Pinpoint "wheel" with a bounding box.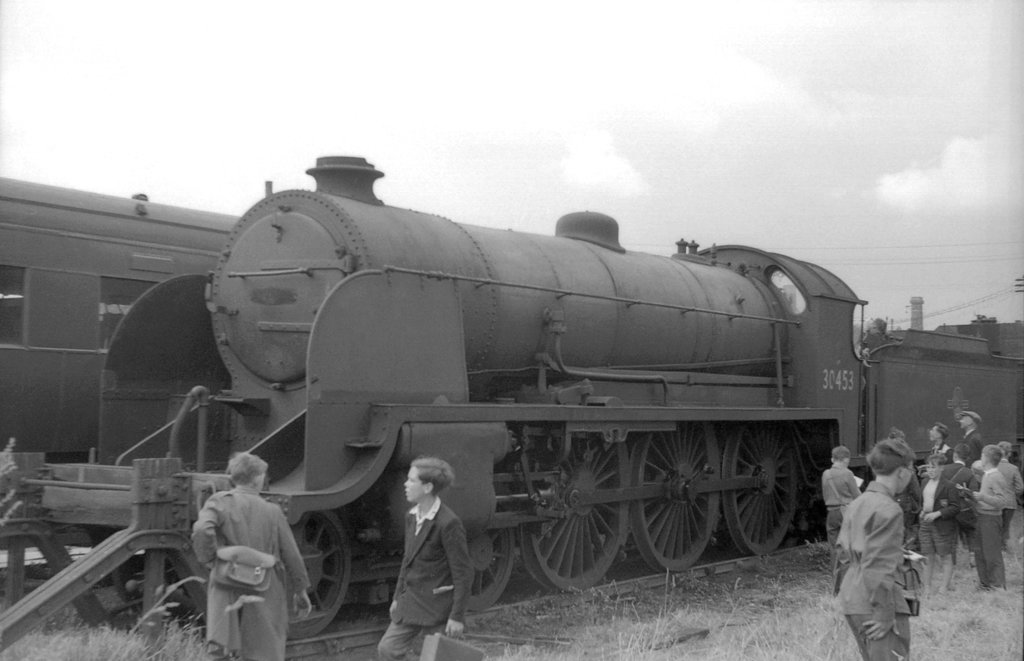
box=[636, 431, 724, 569].
